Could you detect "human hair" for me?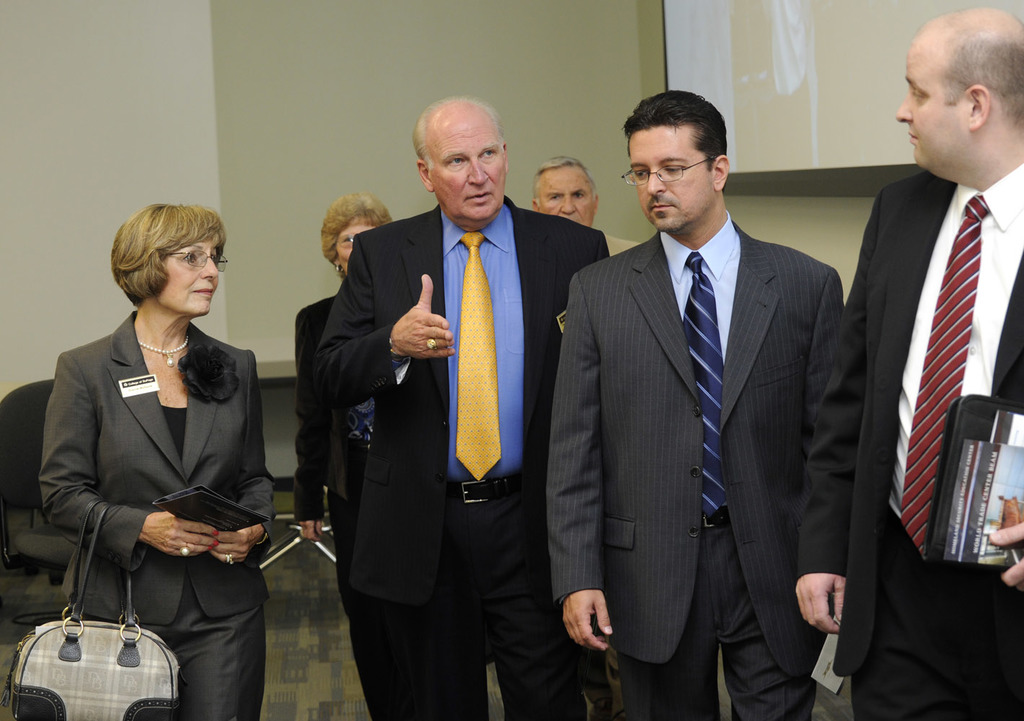
Detection result: x1=939, y1=32, x2=1023, y2=128.
